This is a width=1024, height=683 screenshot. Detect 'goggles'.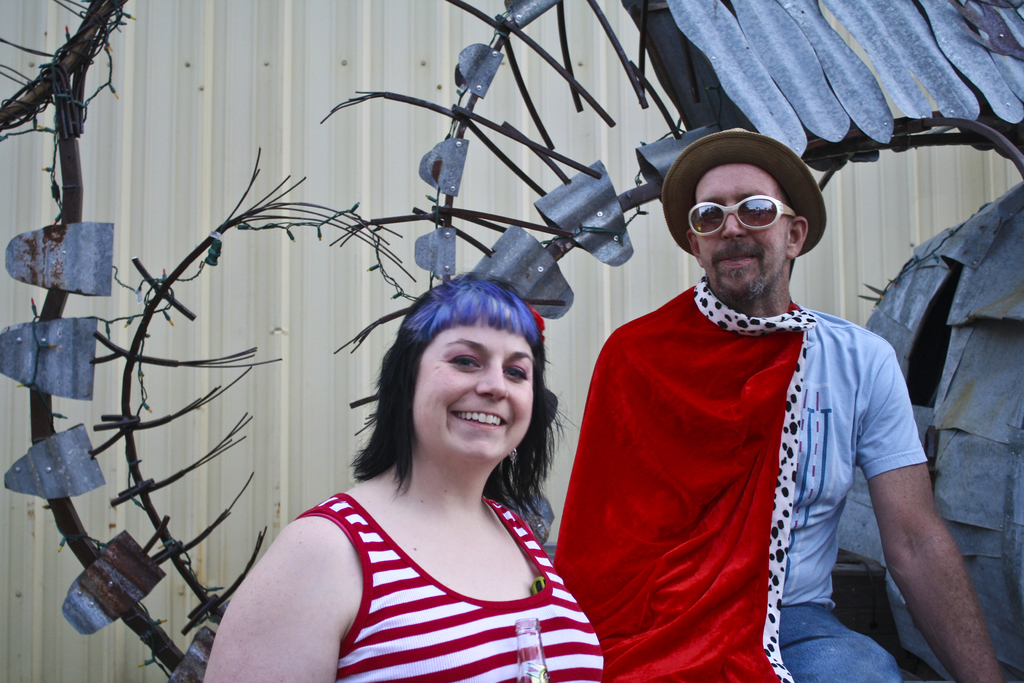
box(681, 182, 811, 261).
